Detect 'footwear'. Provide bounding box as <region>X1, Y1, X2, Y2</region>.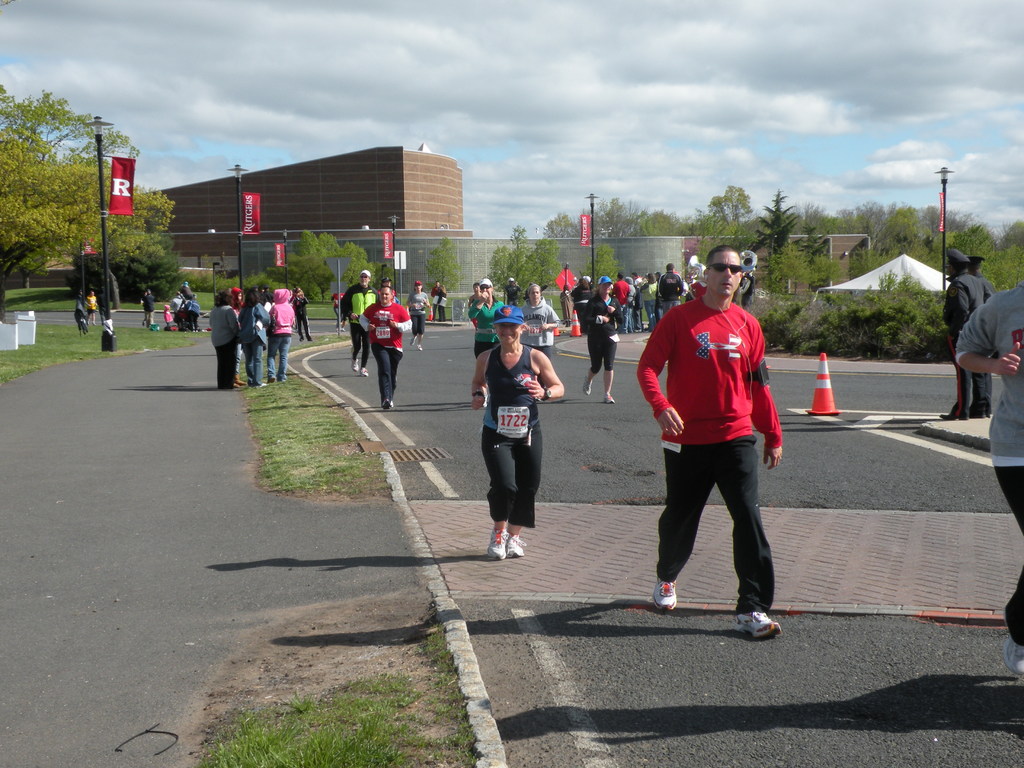
<region>351, 356, 358, 369</region>.
